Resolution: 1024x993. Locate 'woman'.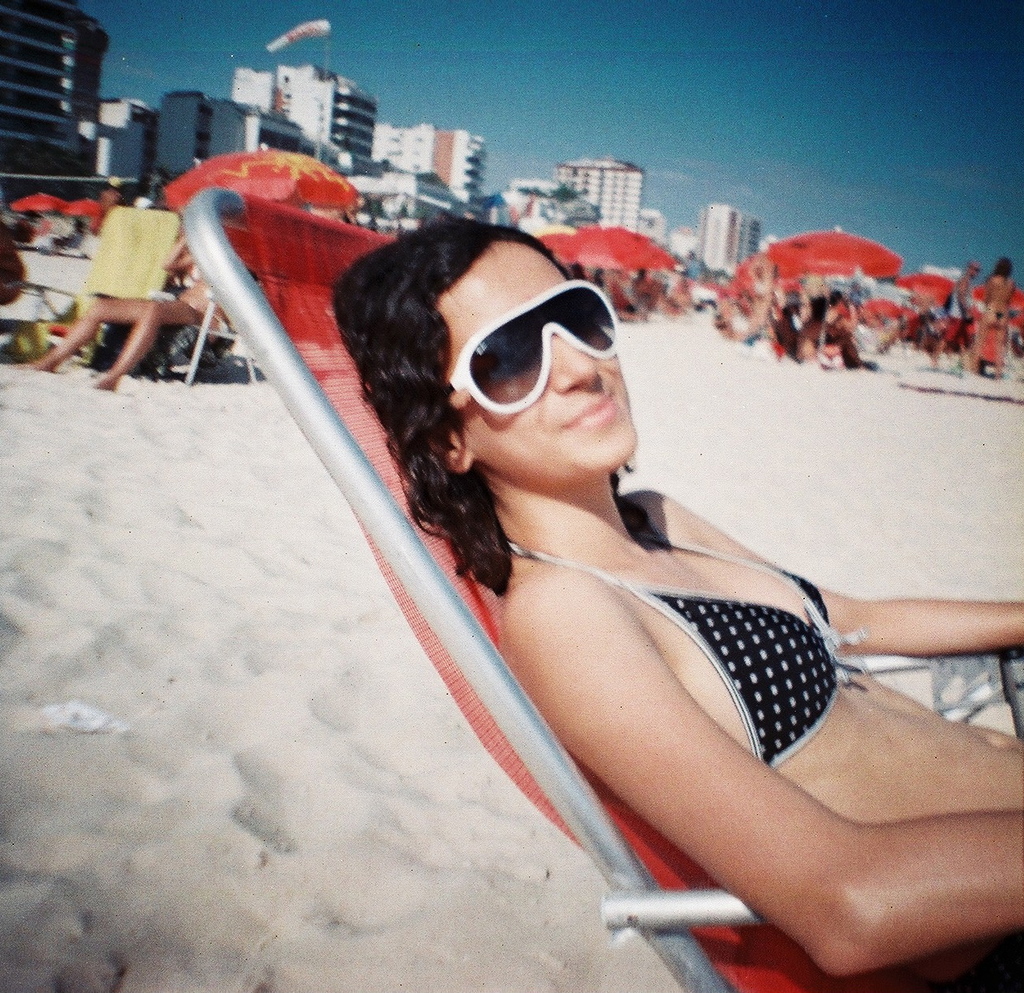
region(986, 249, 1008, 387).
